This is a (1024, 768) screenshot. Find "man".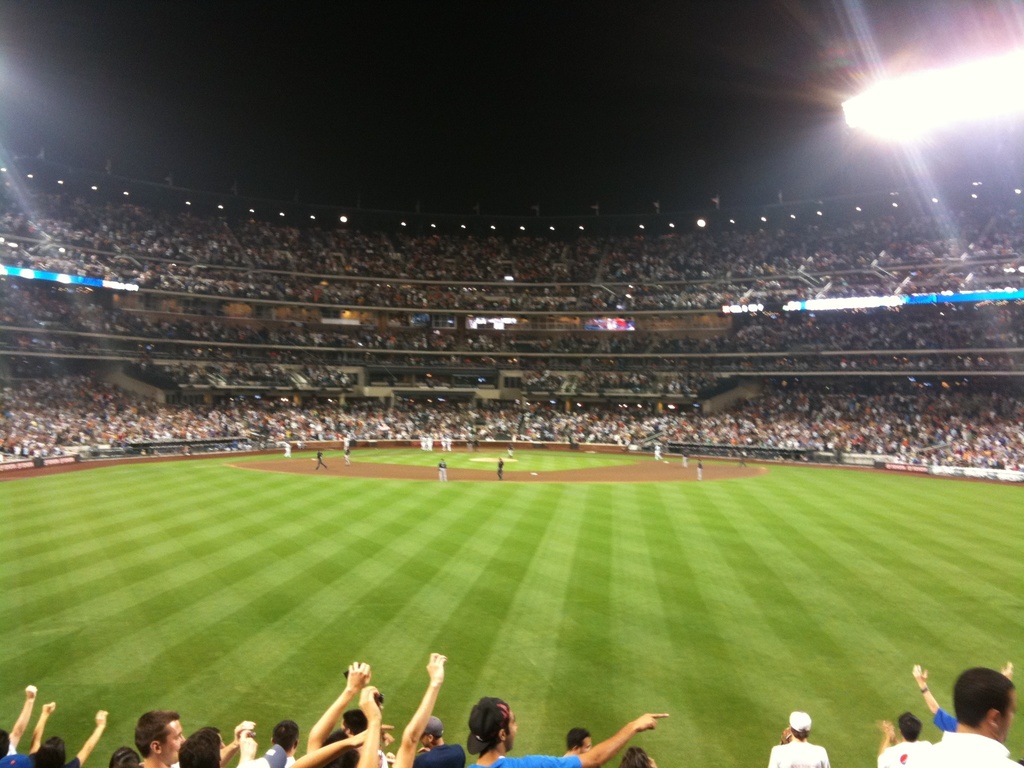
Bounding box: [264, 722, 301, 767].
